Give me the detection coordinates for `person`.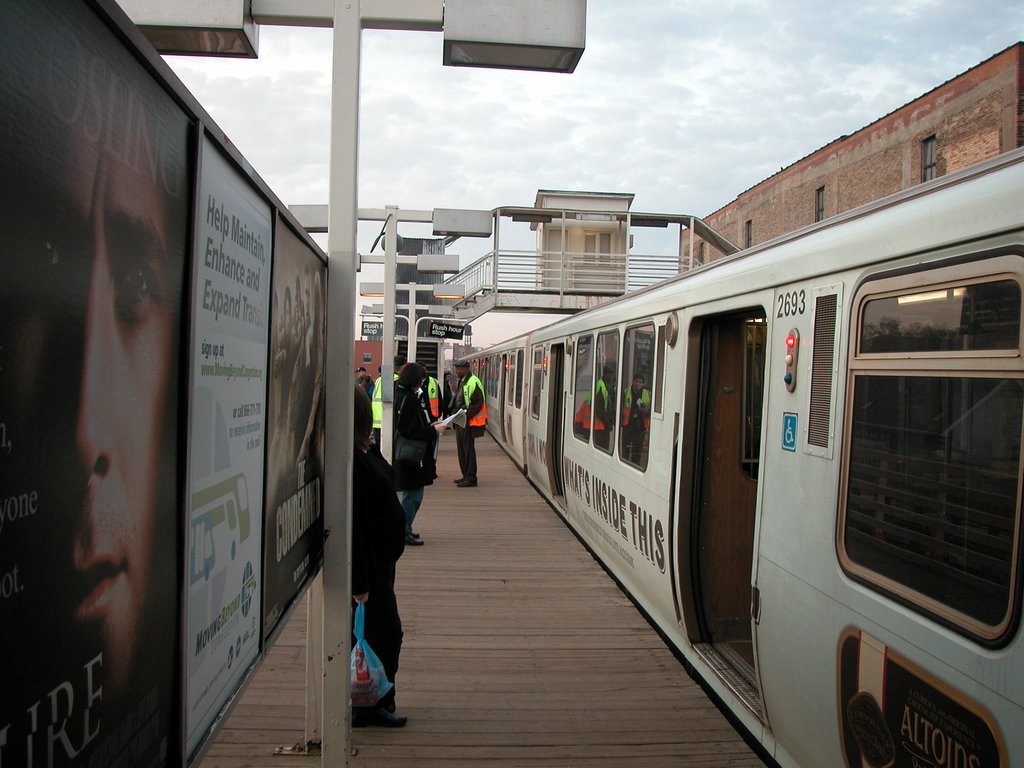
detection(355, 366, 374, 403).
